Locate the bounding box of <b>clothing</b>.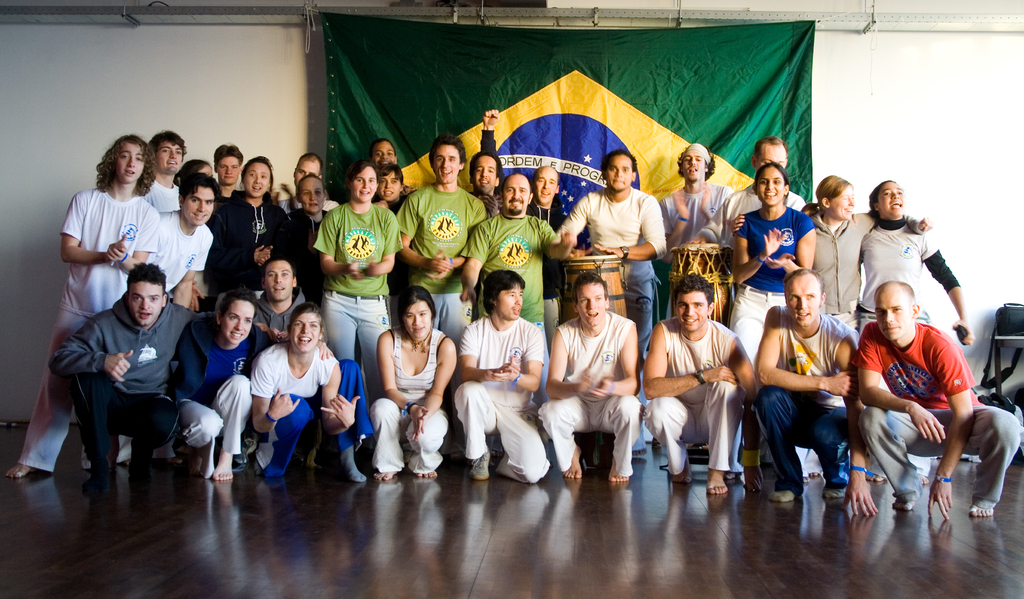
Bounding box: x1=552 y1=289 x2=645 y2=485.
